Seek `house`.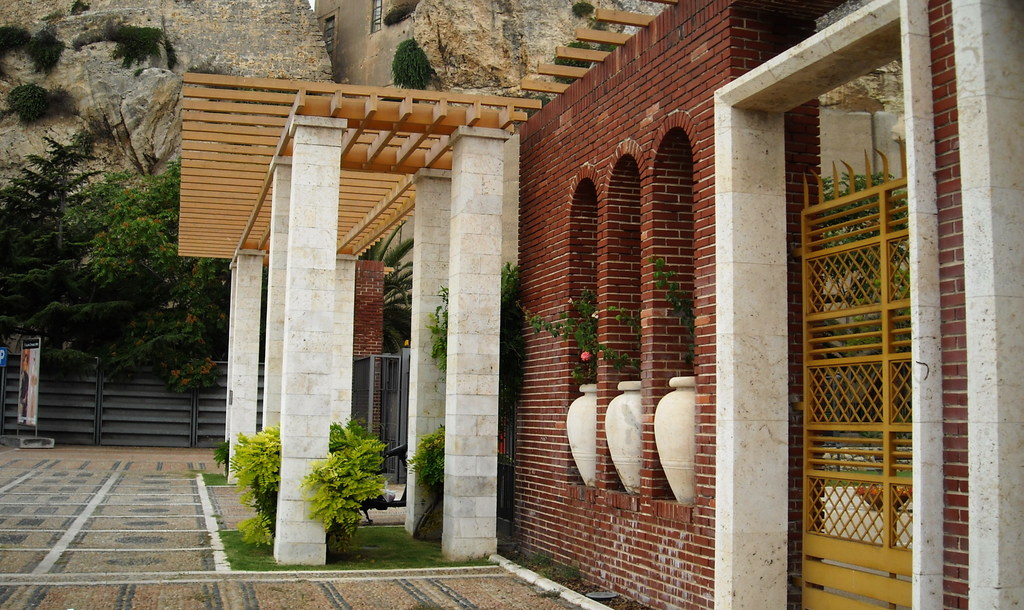
rect(145, 0, 854, 592).
